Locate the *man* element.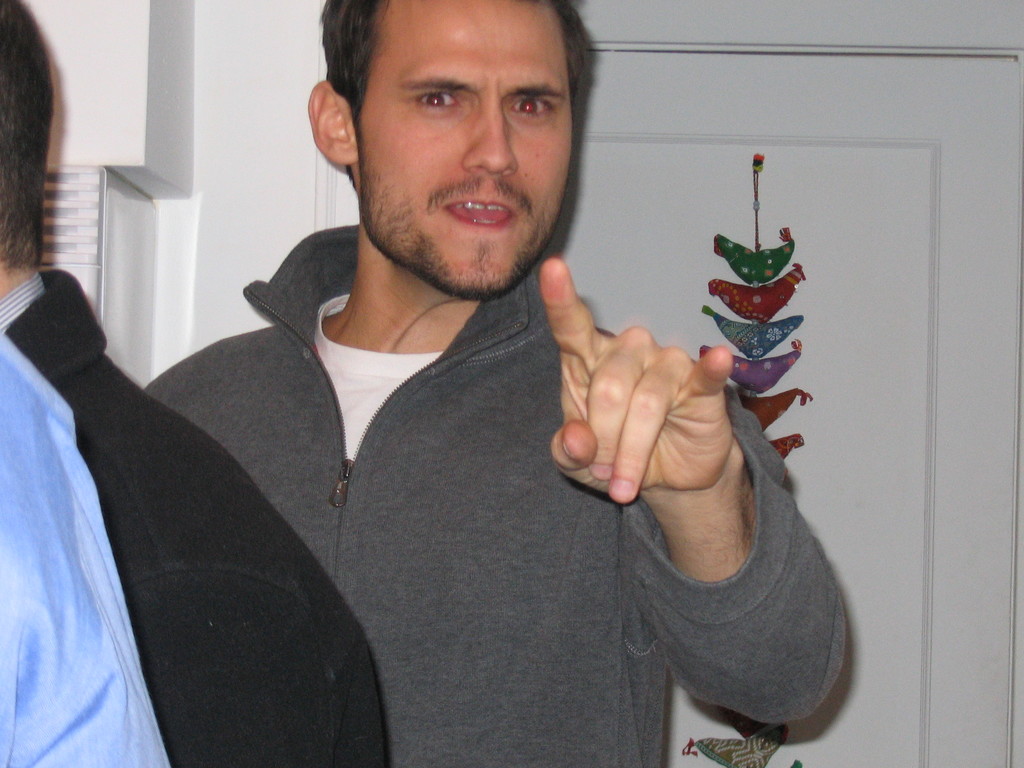
Element bbox: <region>0, 333, 168, 766</region>.
